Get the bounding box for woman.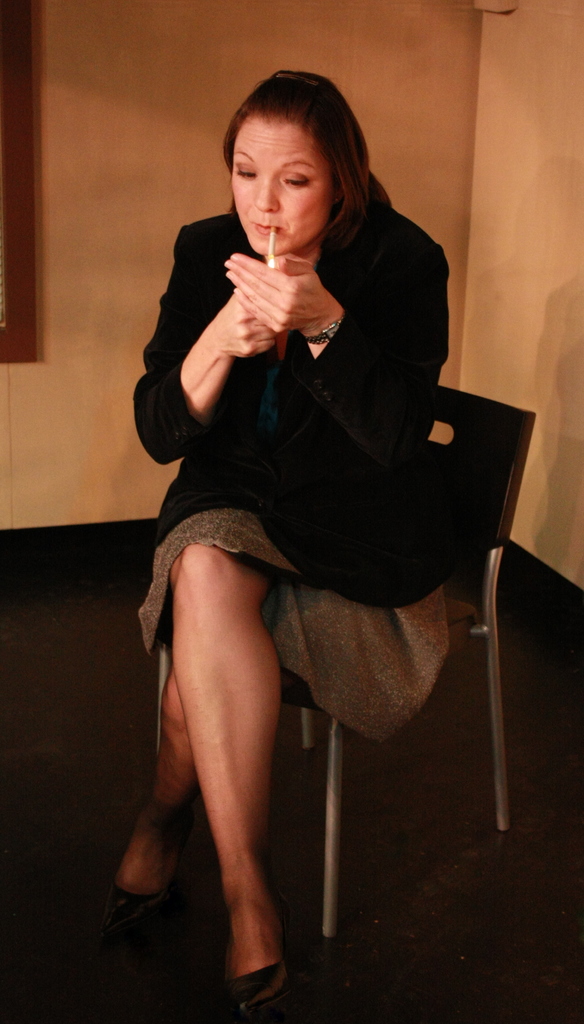
detection(130, 63, 466, 970).
